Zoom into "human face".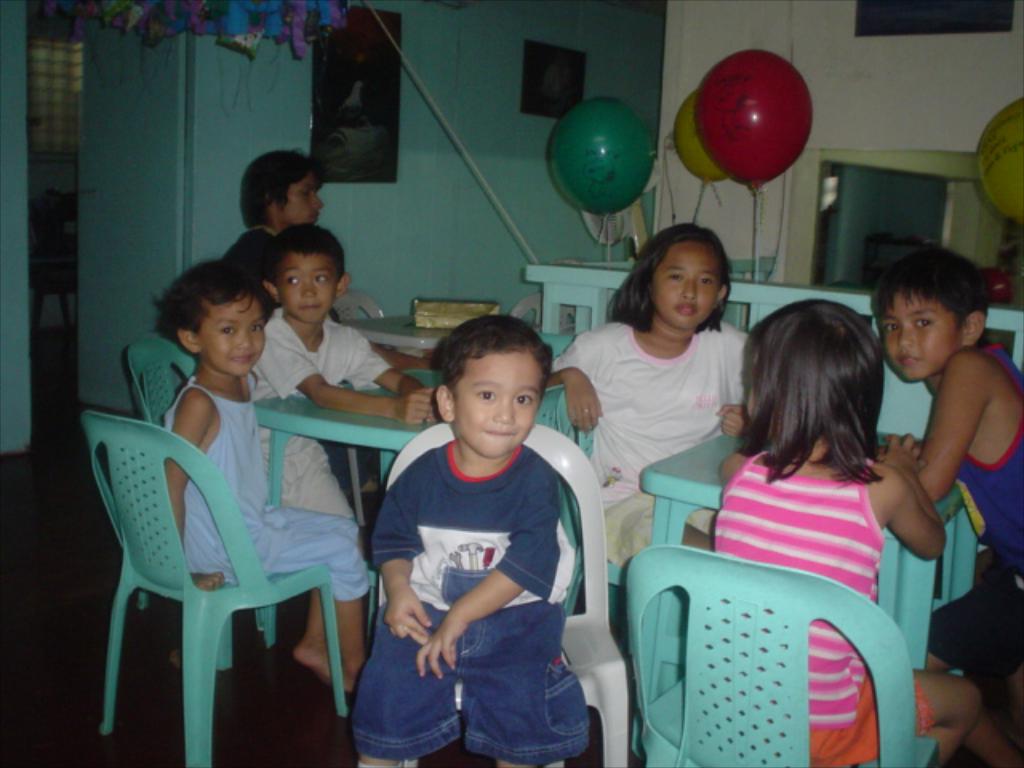
Zoom target: left=451, top=349, right=538, bottom=453.
